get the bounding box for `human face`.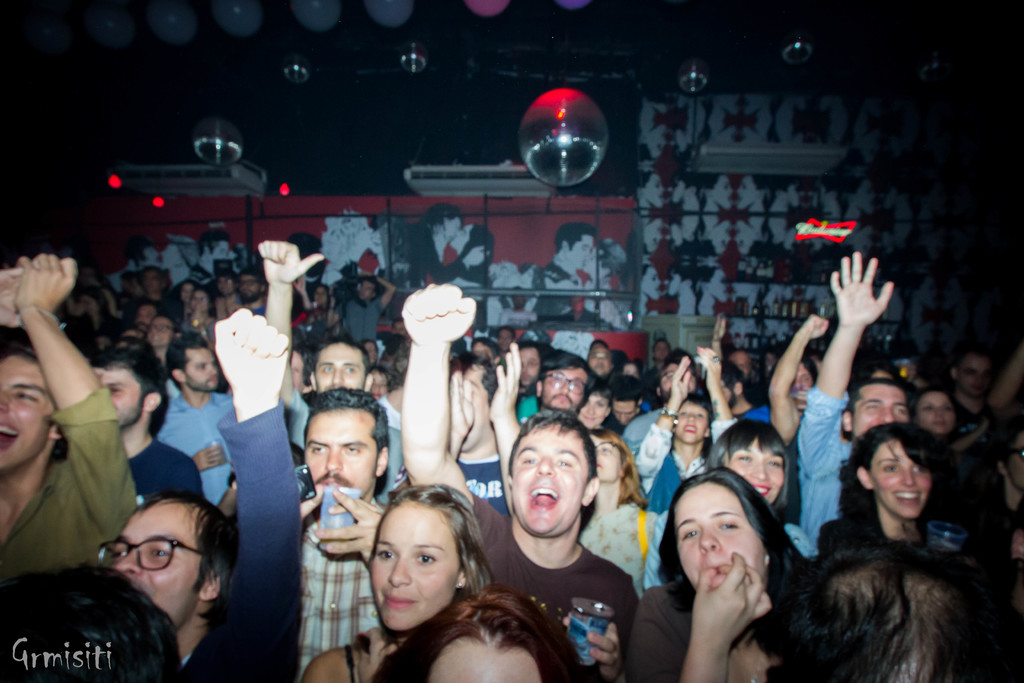
{"left": 579, "top": 394, "right": 611, "bottom": 430}.
